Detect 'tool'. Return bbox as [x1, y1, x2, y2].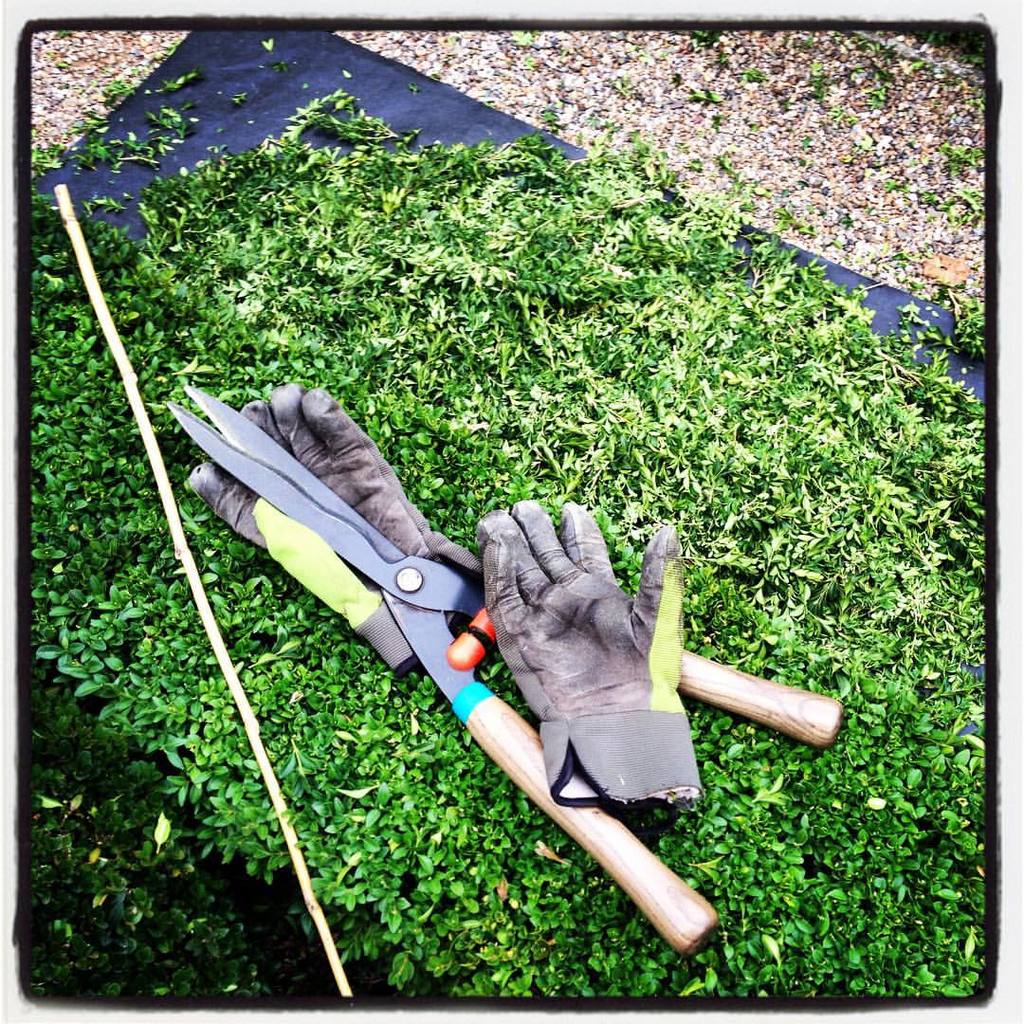
[128, 339, 818, 1011].
